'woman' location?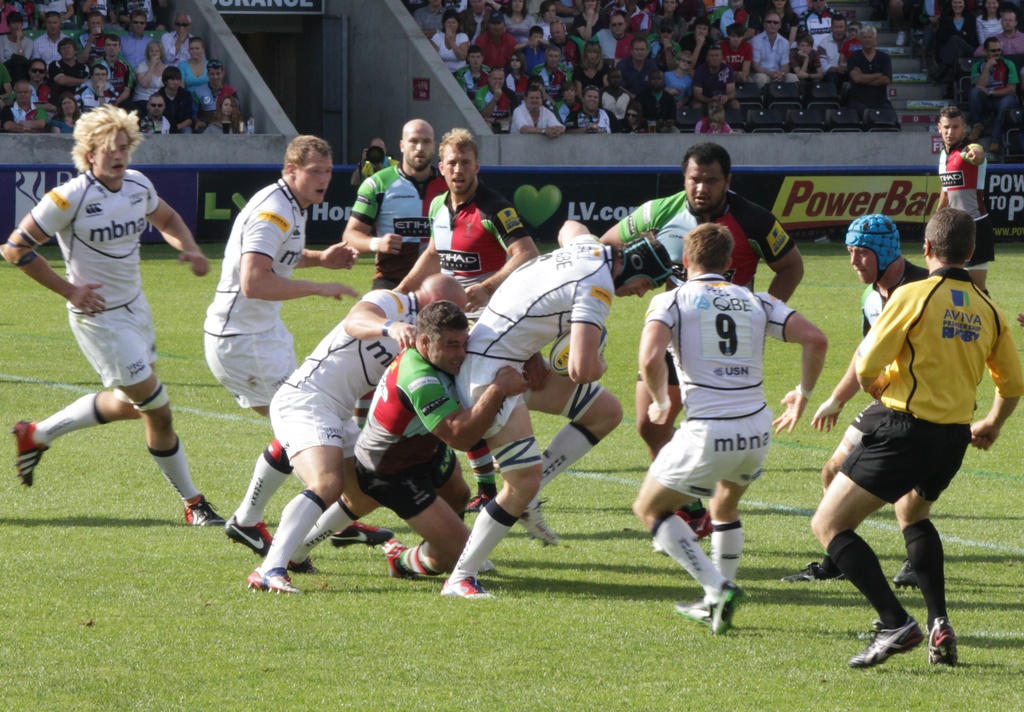
(left=51, top=95, right=86, bottom=138)
